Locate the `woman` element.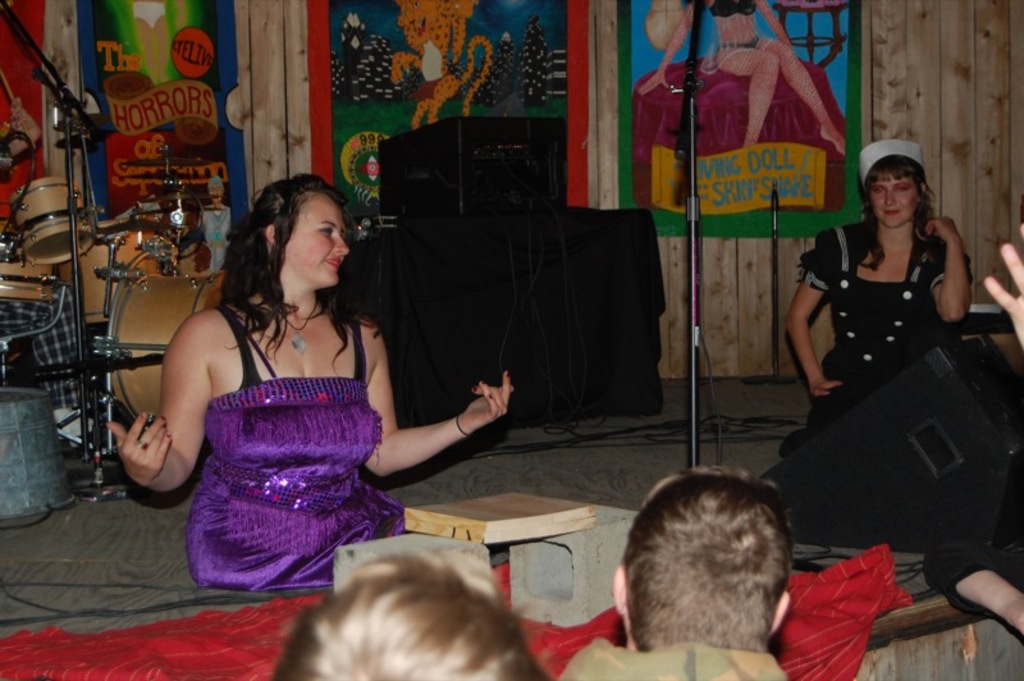
Element bbox: bbox=[765, 131, 970, 456].
